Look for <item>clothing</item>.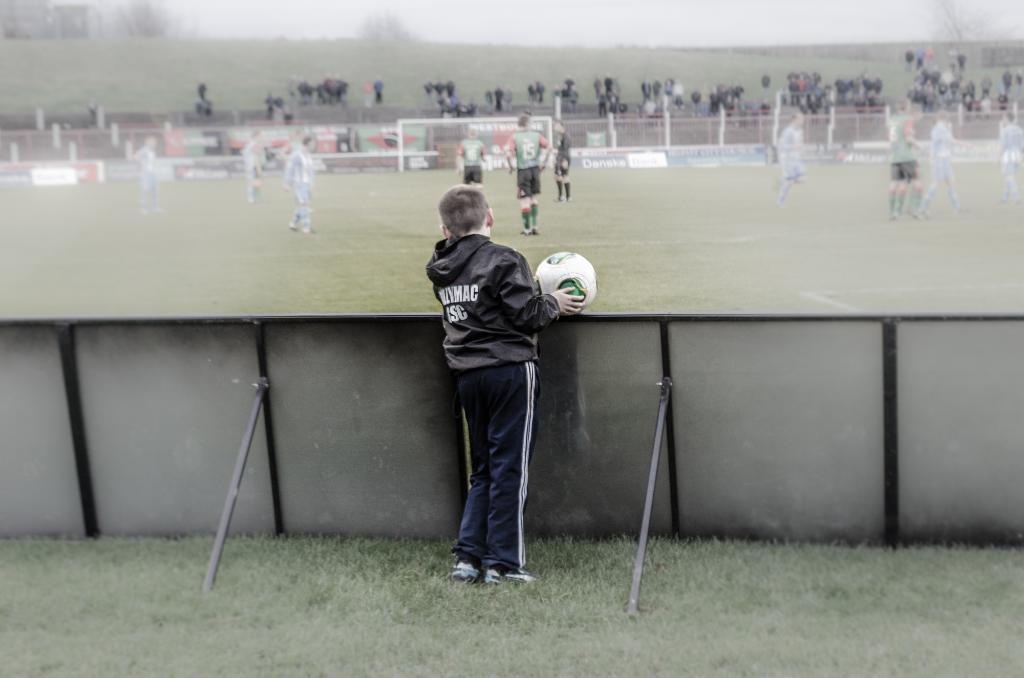
Found: x1=550 y1=73 x2=574 y2=106.
